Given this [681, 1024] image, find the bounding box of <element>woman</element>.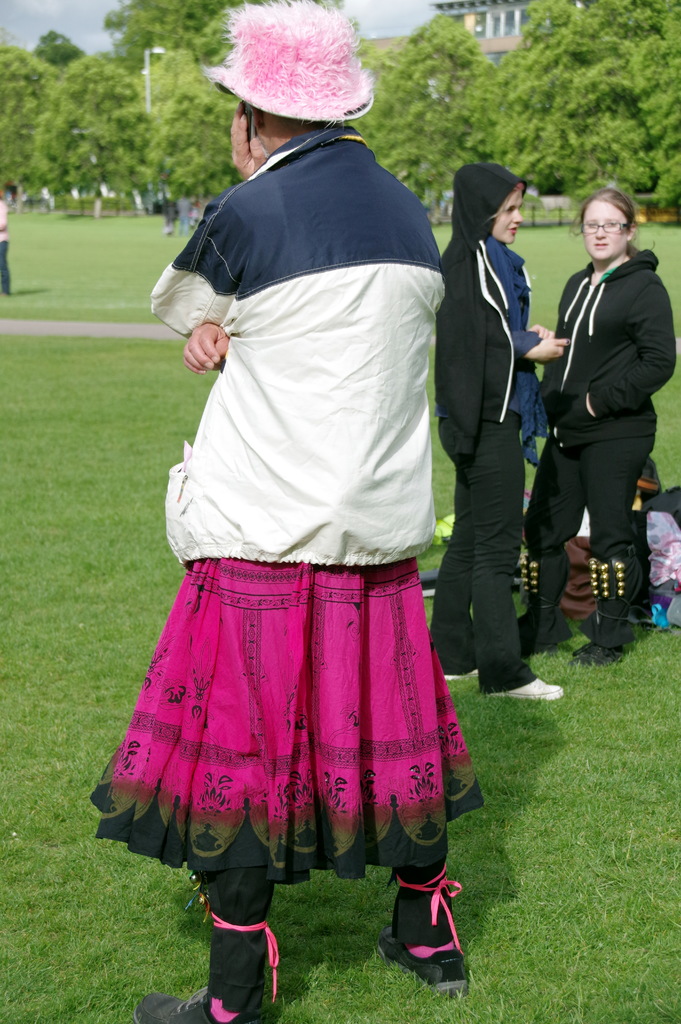
529/175/669/695.
